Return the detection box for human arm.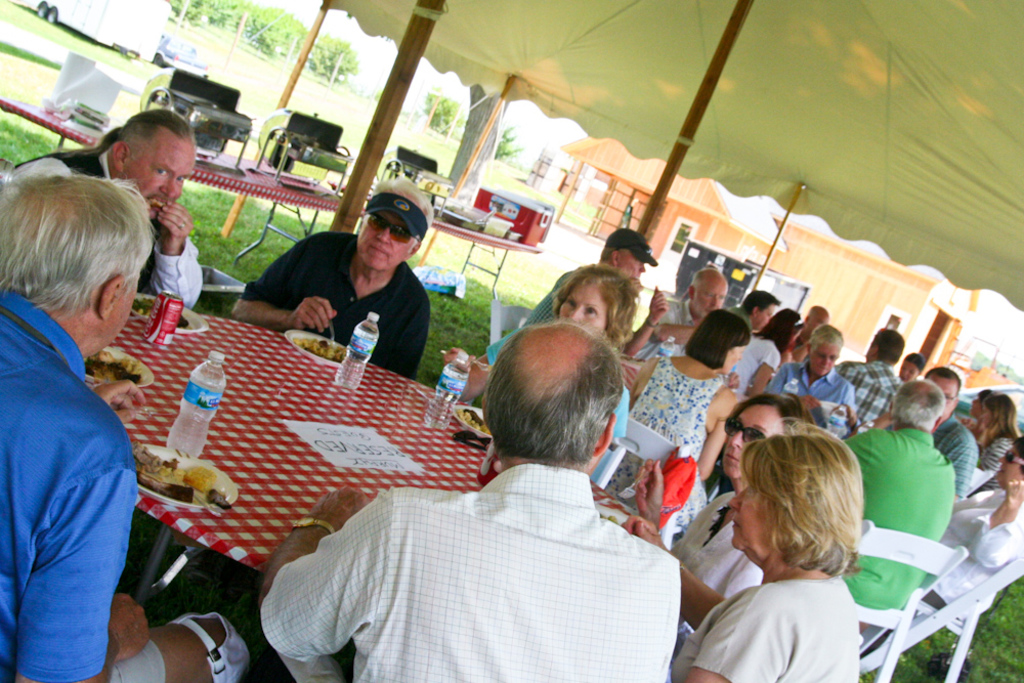
bbox=[968, 475, 1019, 568].
